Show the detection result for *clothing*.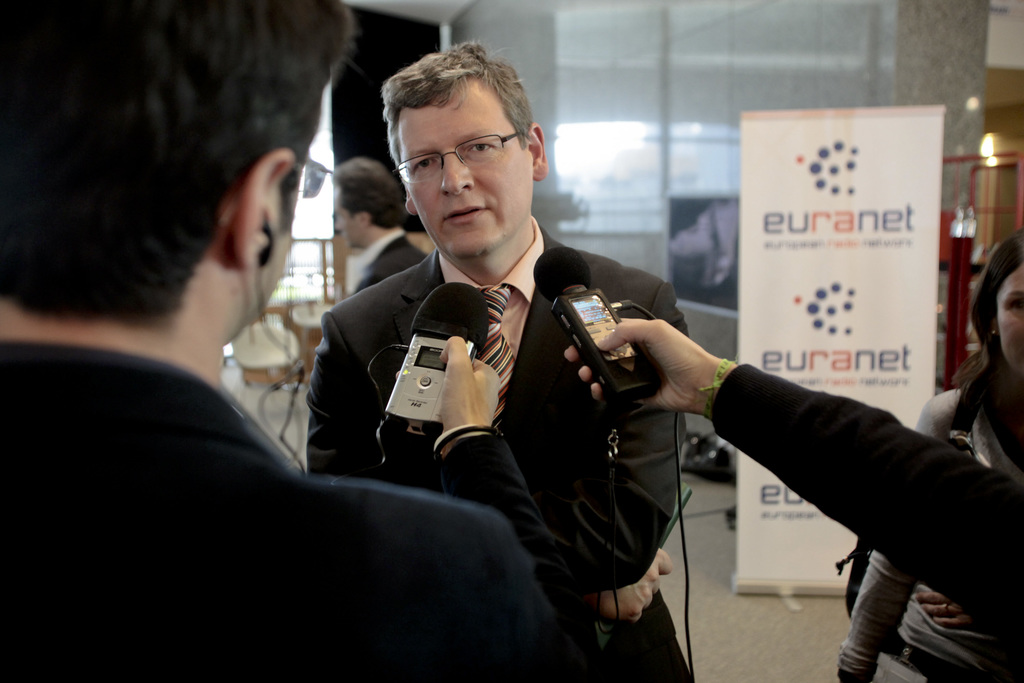
<region>344, 226, 431, 300</region>.
